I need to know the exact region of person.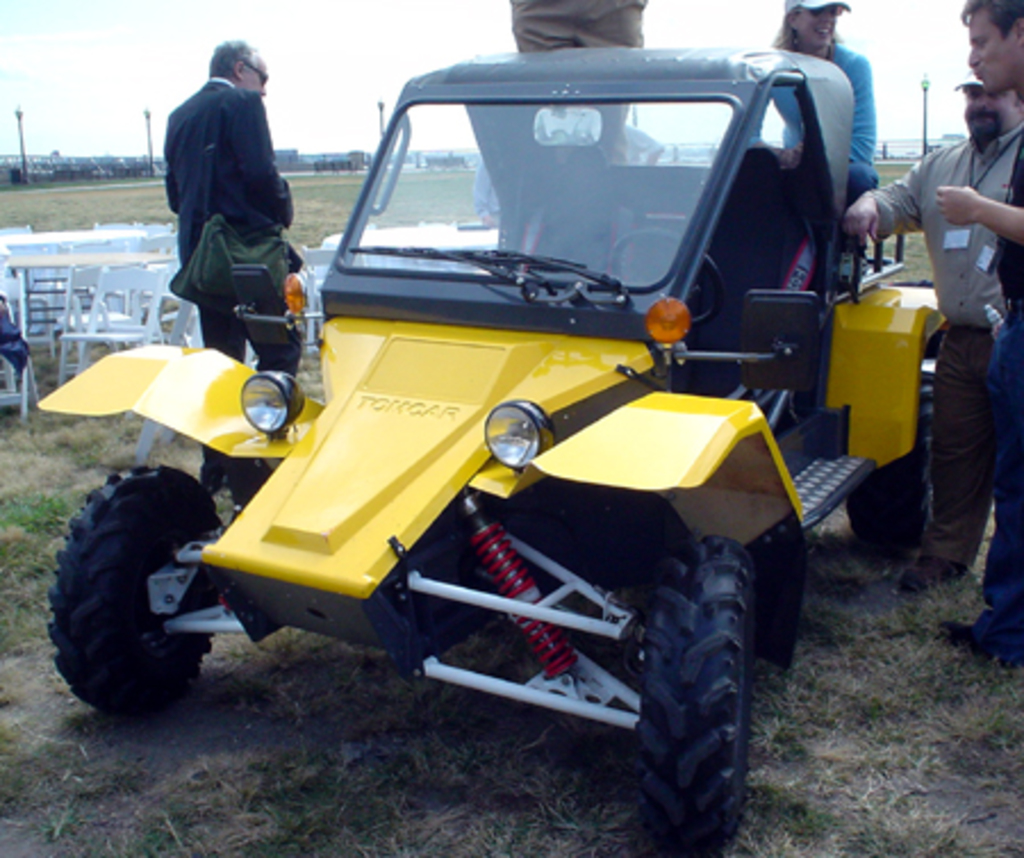
Region: l=755, t=0, r=885, b=257.
